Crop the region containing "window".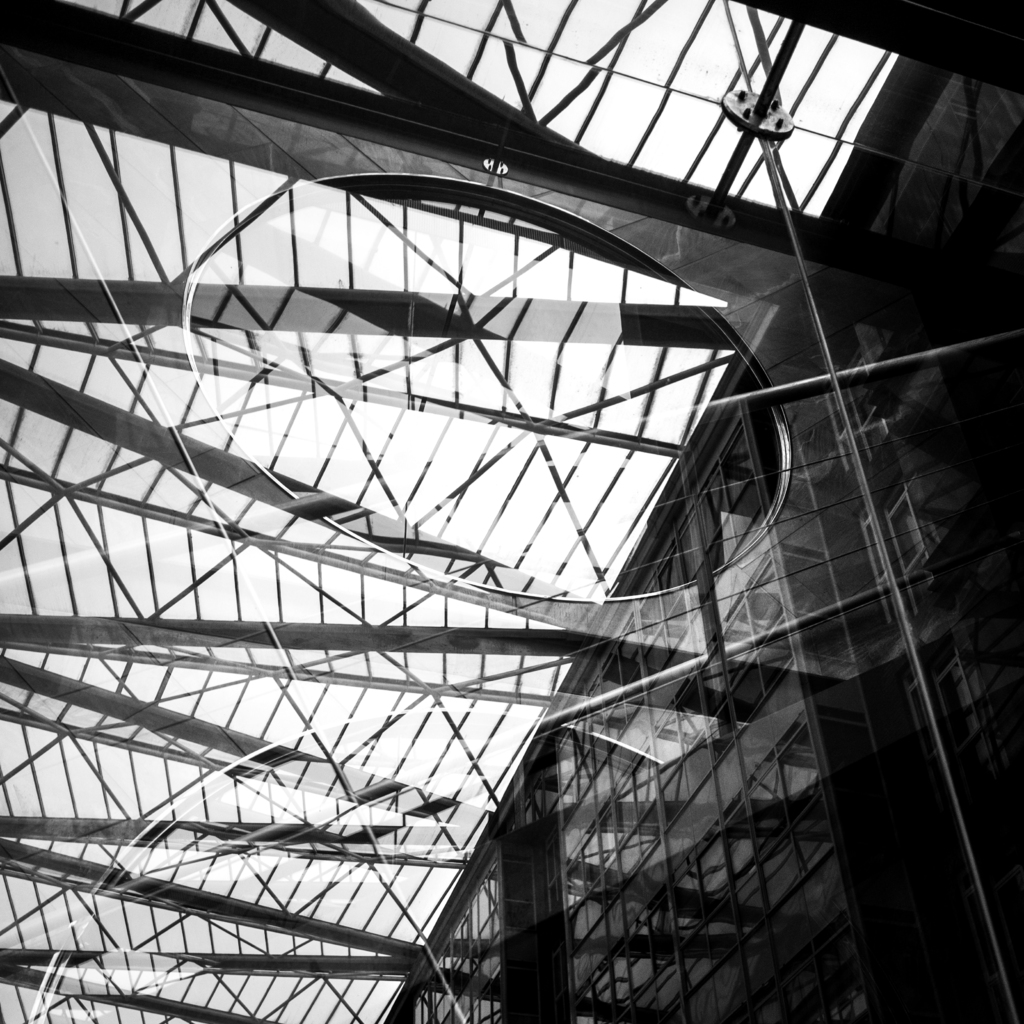
Crop region: bbox=(0, 31, 1019, 1023).
